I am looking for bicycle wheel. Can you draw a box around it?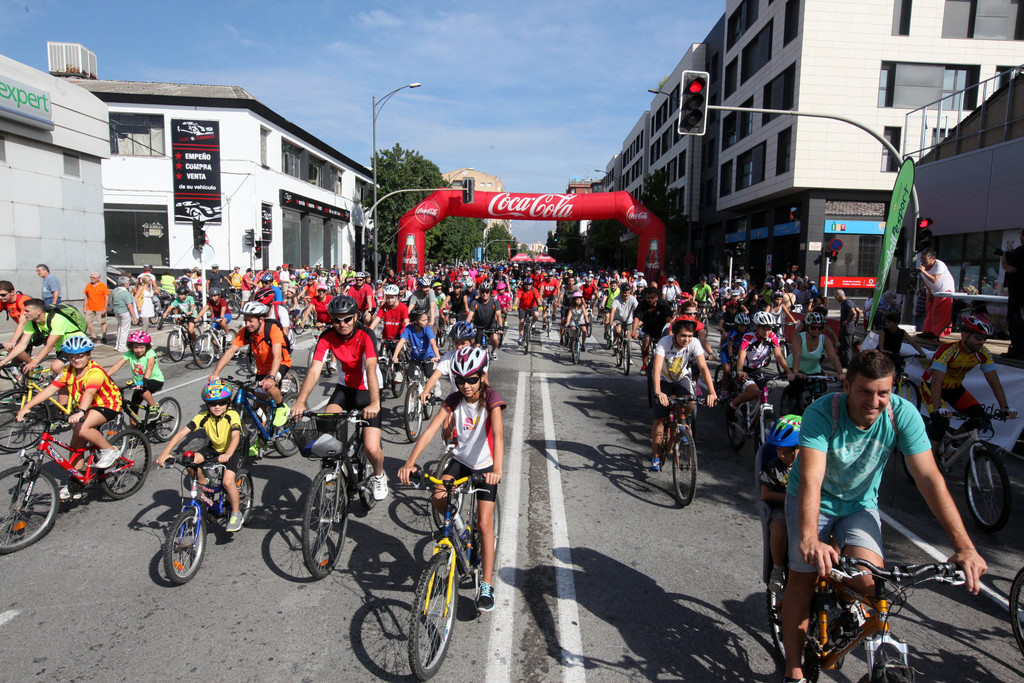
Sure, the bounding box is (left=522, top=327, right=533, bottom=353).
